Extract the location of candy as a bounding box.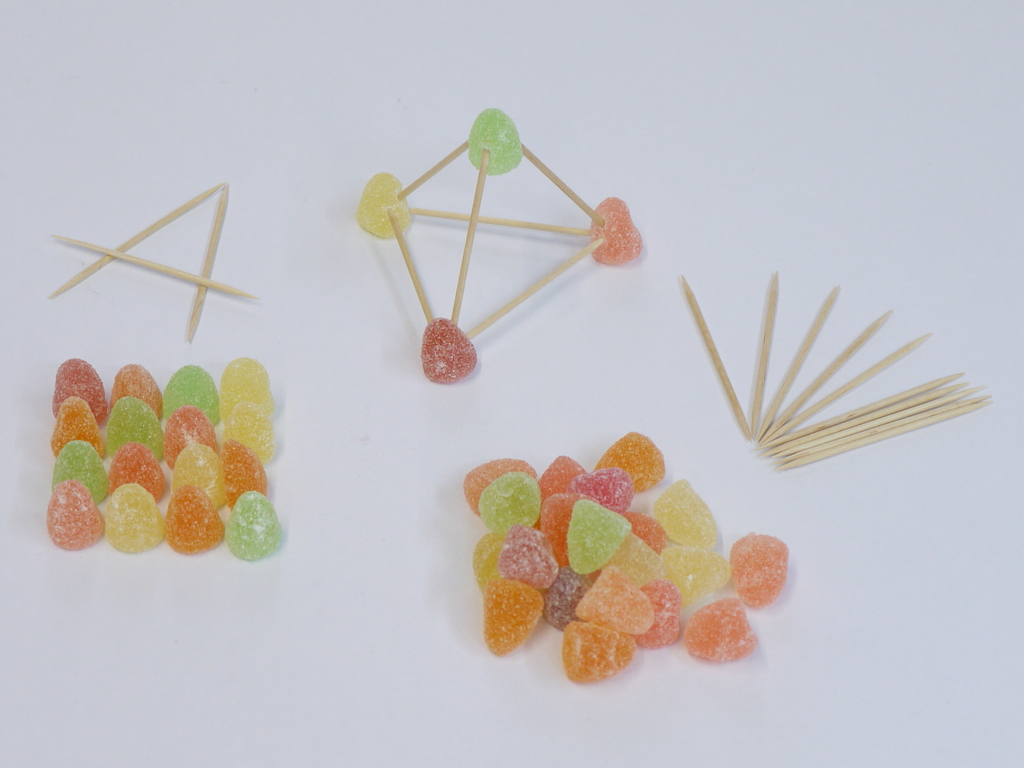
<region>420, 316, 478, 385</region>.
